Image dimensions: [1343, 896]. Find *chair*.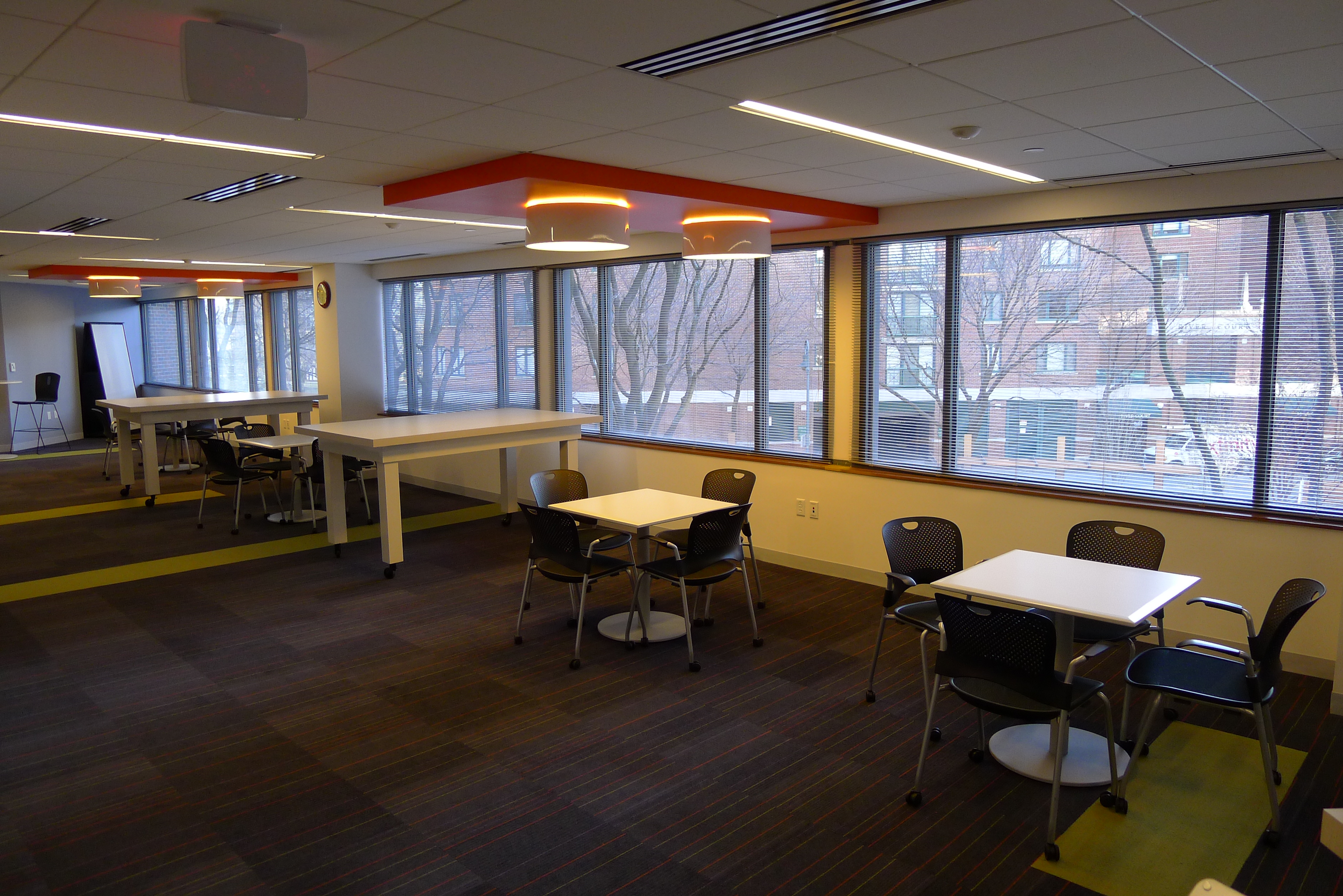
pyautogui.locateOnScreen(322, 209, 399, 307).
